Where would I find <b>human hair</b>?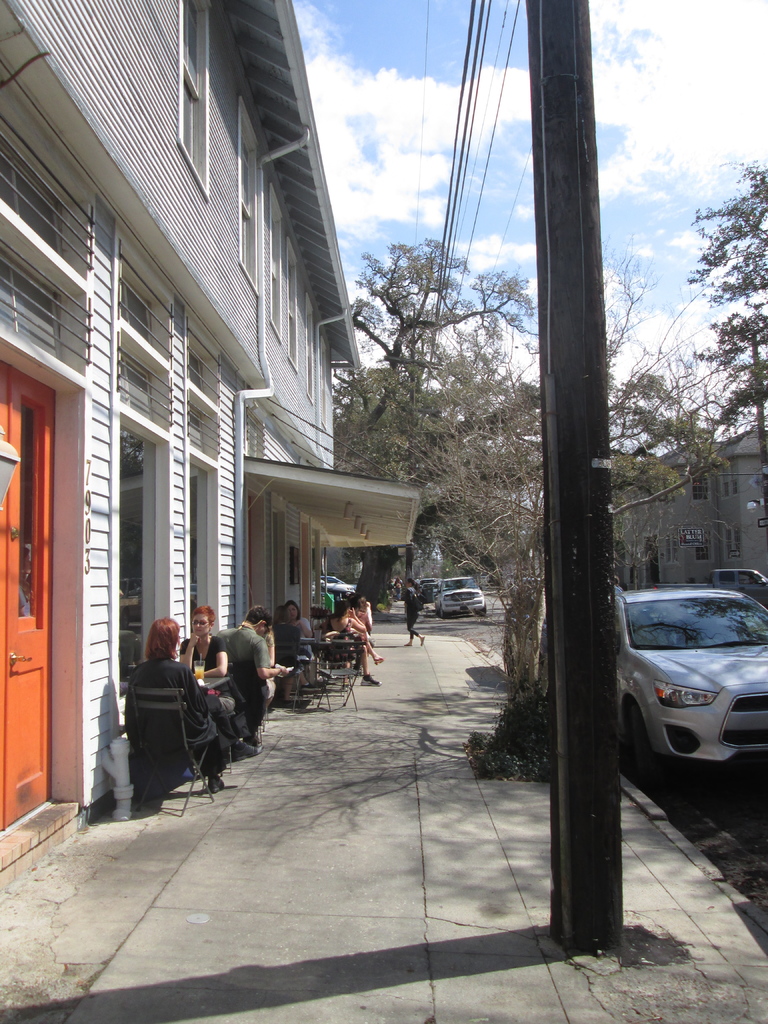
At 197/605/216/641.
